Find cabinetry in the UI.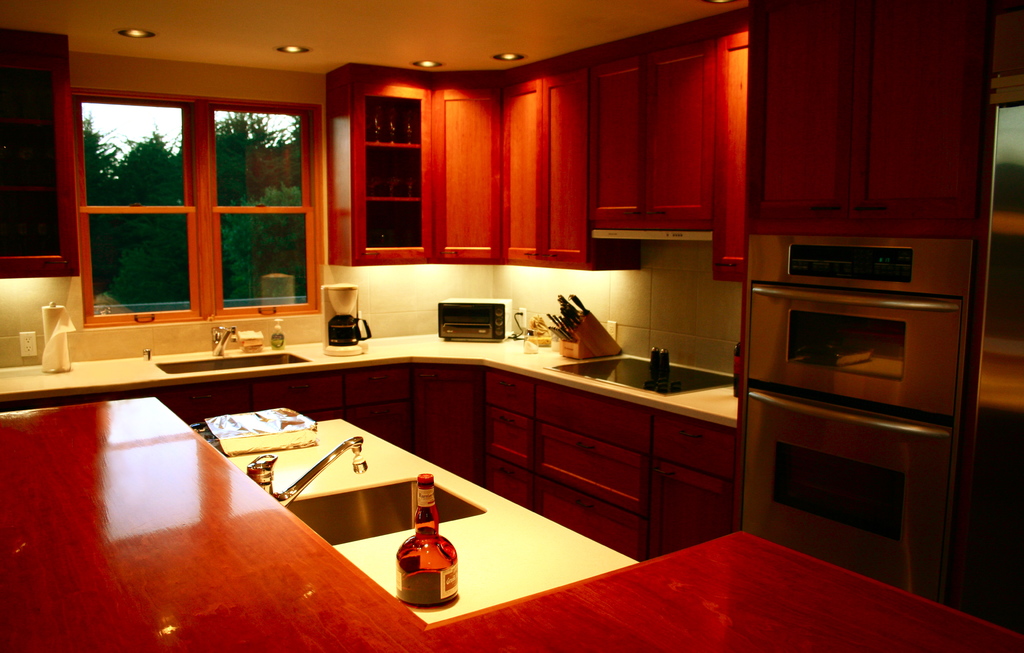
UI element at <box>753,0,990,219</box>.
